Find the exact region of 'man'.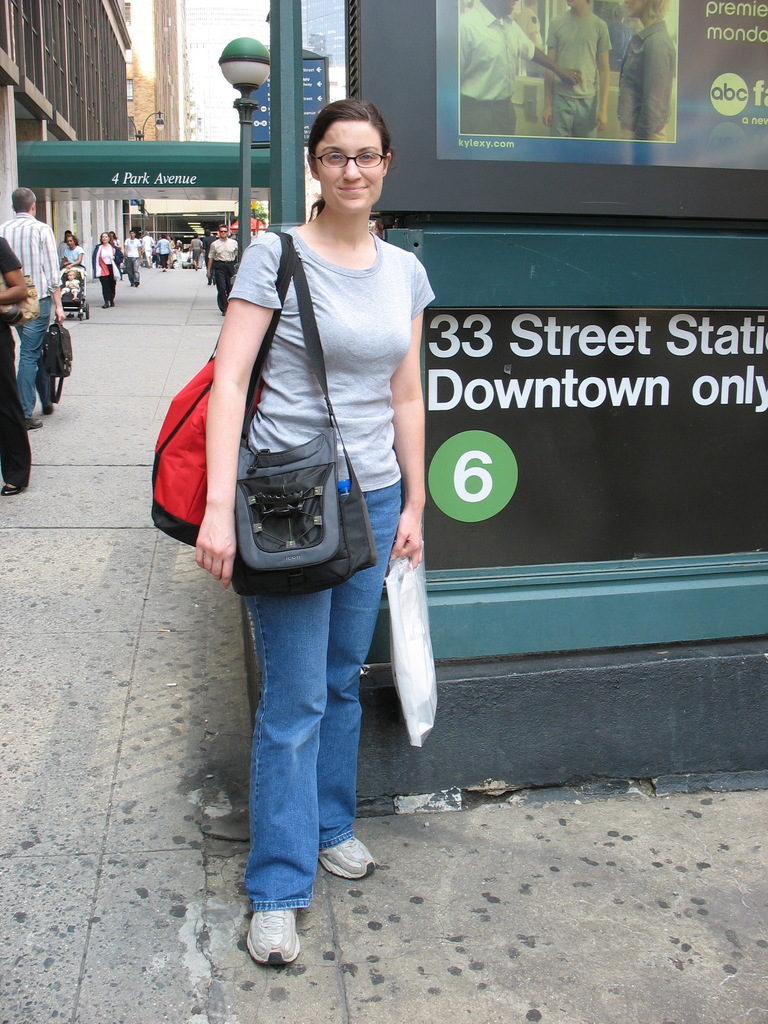
Exact region: <bbox>56, 230, 72, 265</bbox>.
